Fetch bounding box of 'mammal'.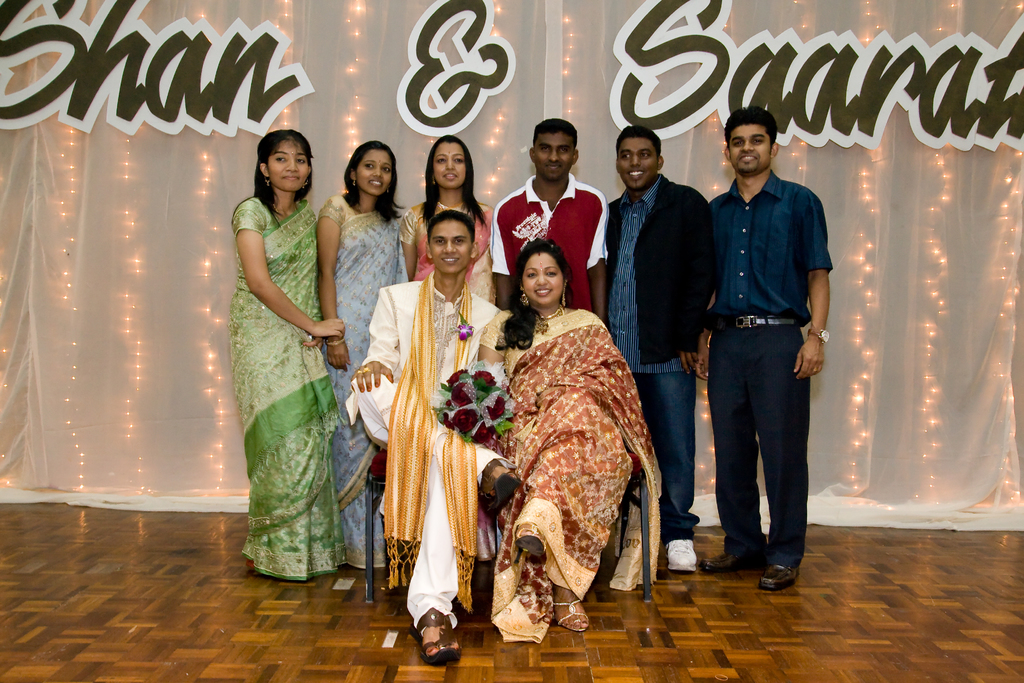
Bbox: BBox(315, 139, 411, 568).
